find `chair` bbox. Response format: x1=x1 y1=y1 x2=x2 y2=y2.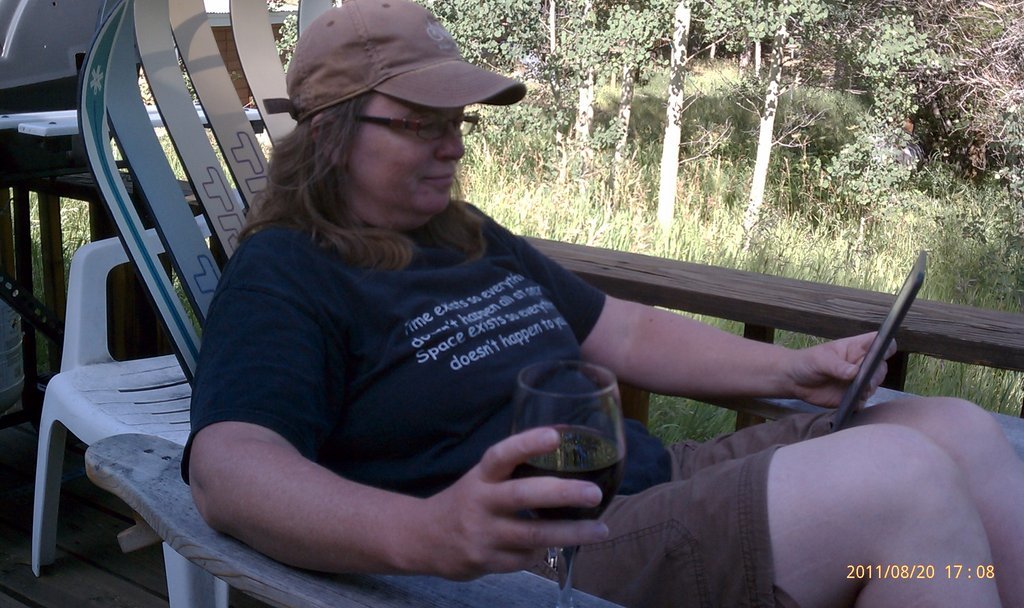
x1=82 y1=0 x2=1023 y2=607.
